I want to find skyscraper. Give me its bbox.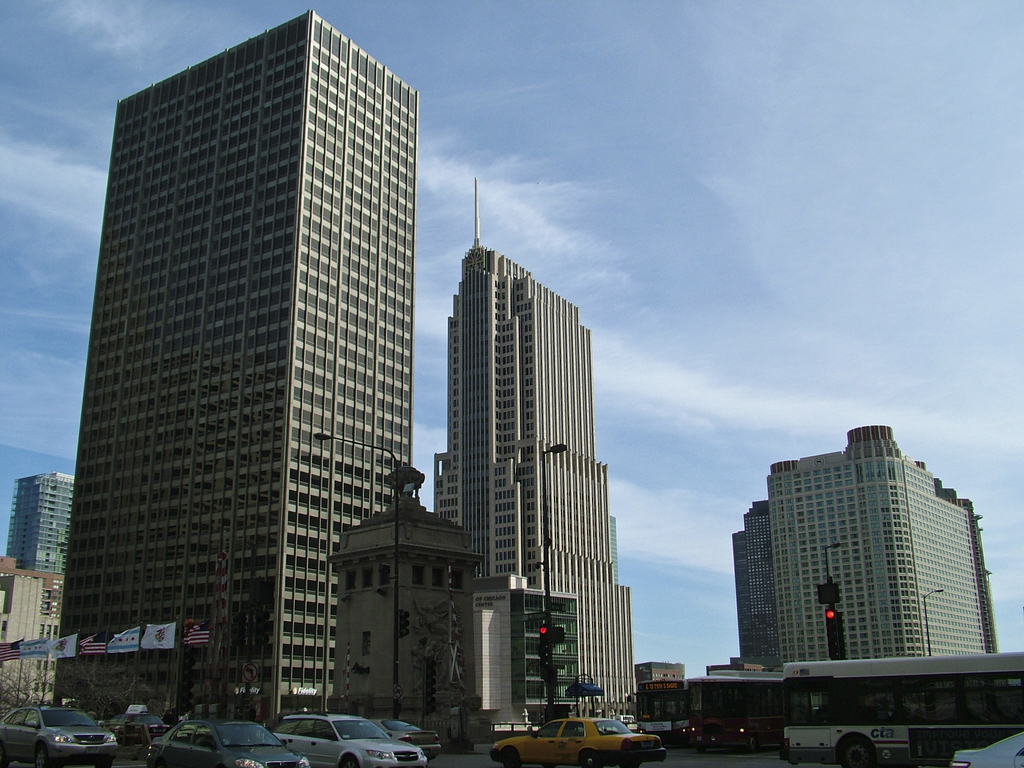
BBox(9, 477, 76, 575).
